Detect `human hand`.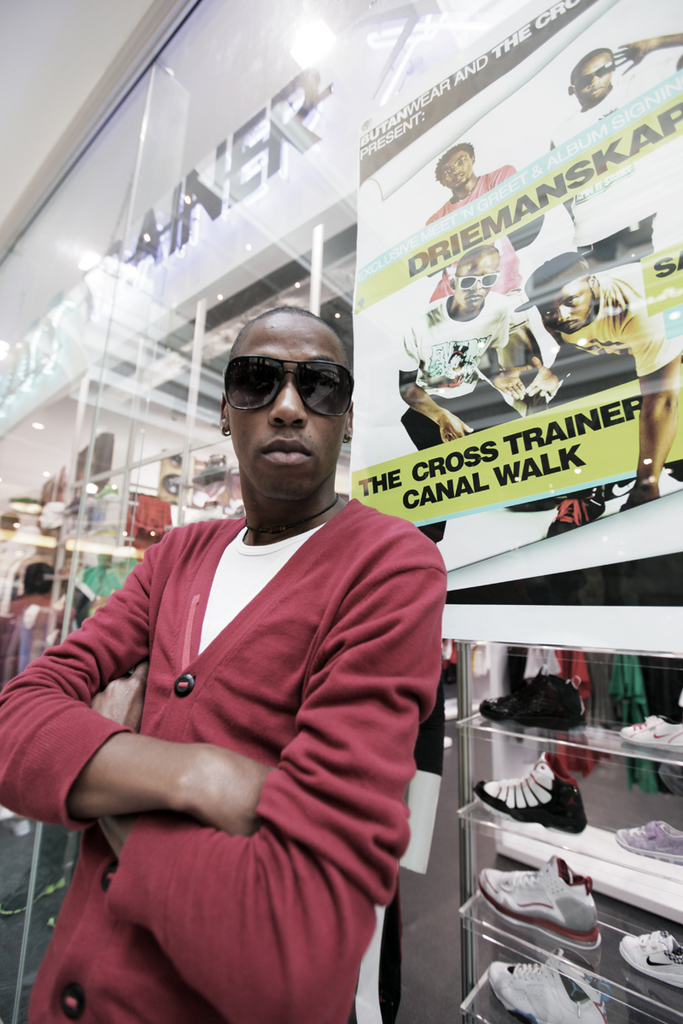
Detected at (174,747,275,834).
